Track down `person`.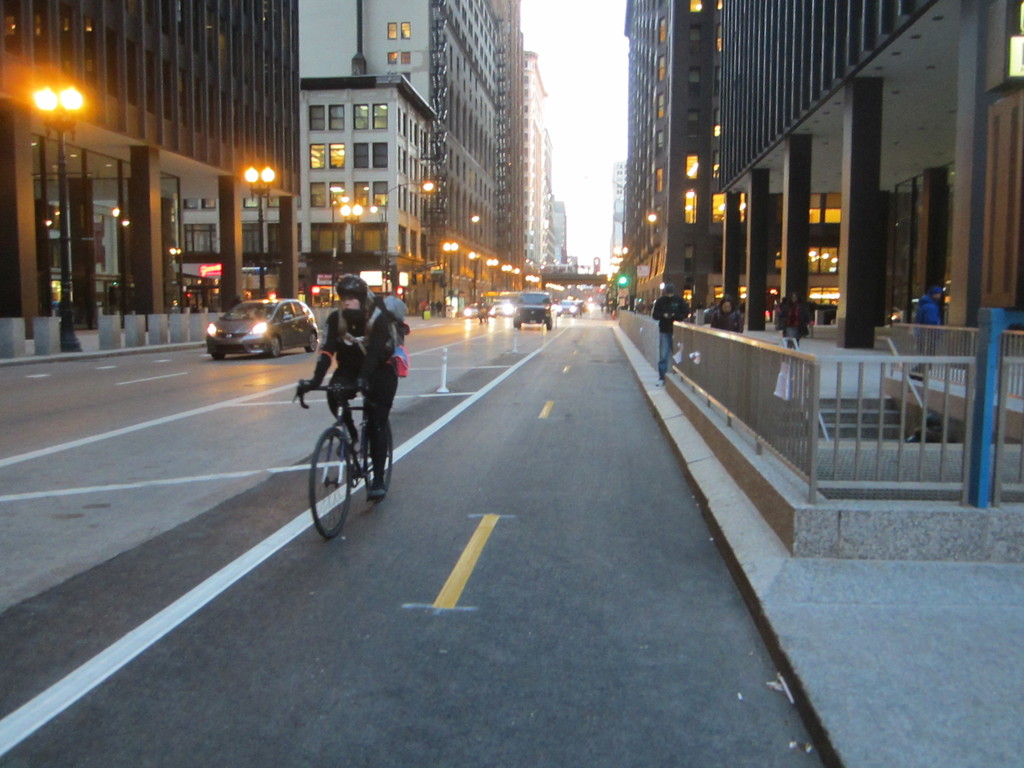
Tracked to locate(701, 296, 743, 331).
